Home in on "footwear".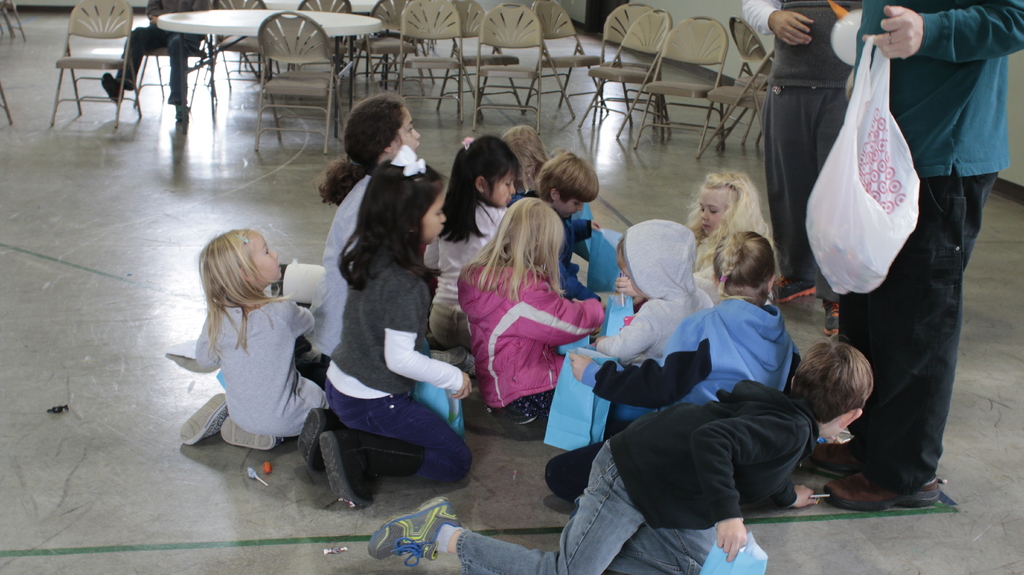
Homed in at select_region(772, 275, 817, 302).
